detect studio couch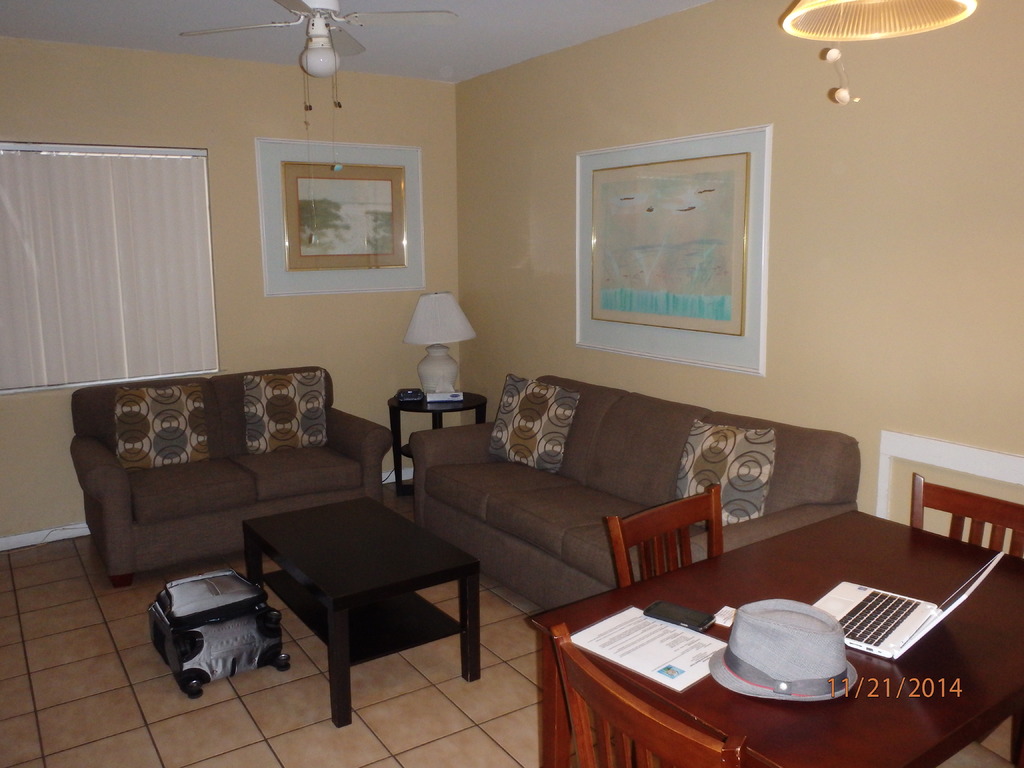
<bbox>413, 365, 864, 604</bbox>
